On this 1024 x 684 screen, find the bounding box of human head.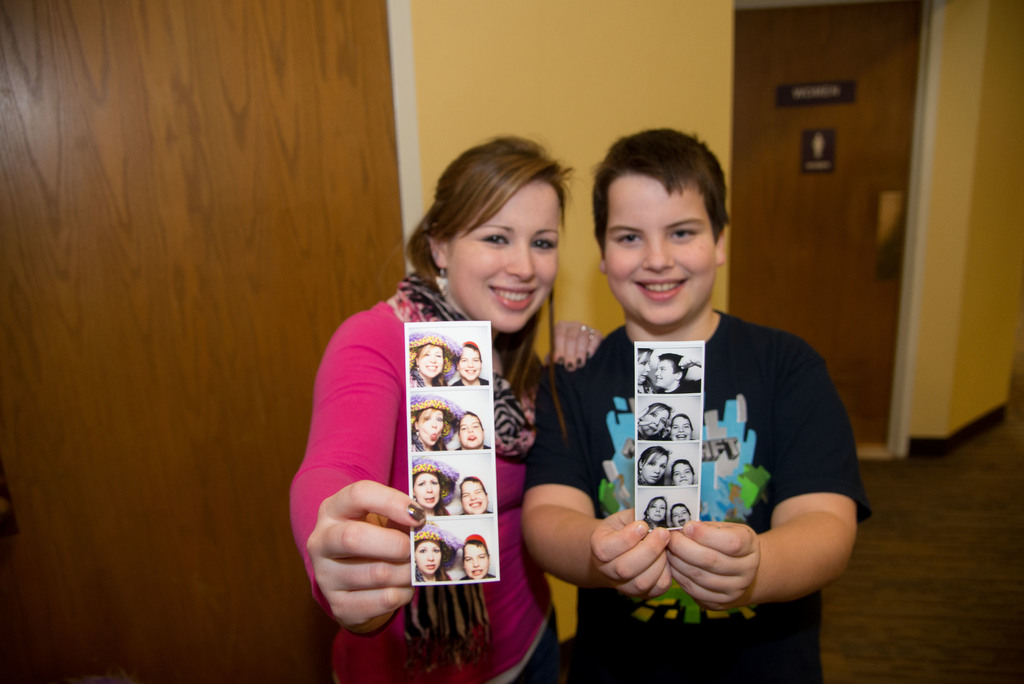
Bounding box: crop(415, 405, 448, 446).
